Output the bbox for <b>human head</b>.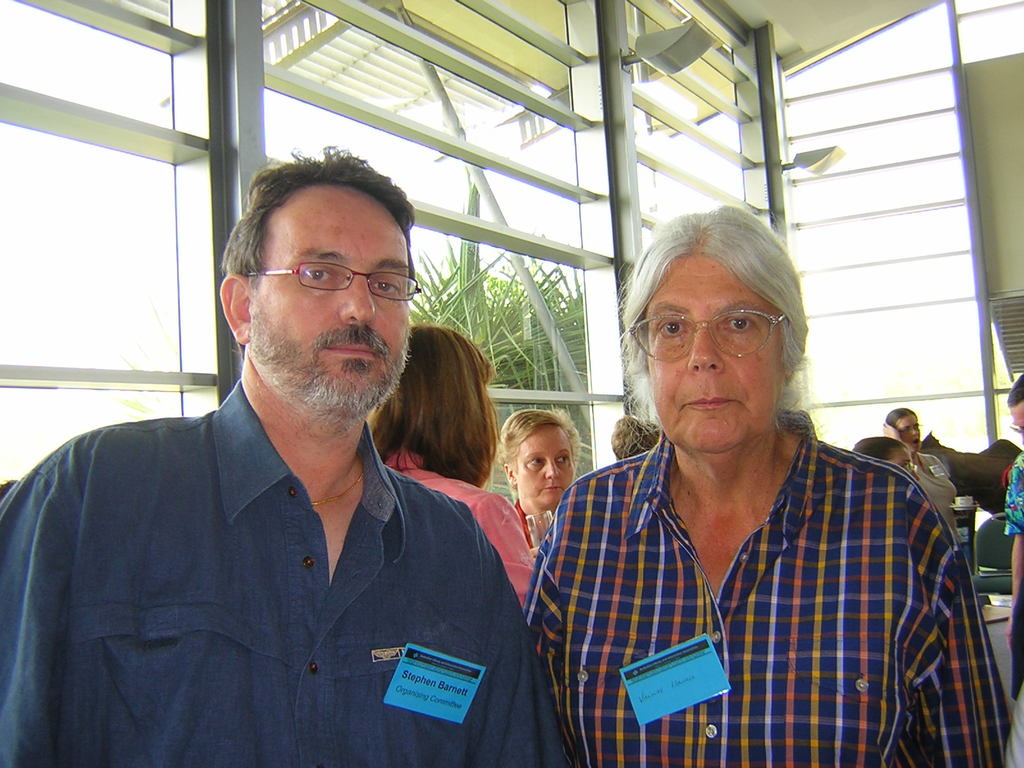
crop(362, 321, 496, 458).
